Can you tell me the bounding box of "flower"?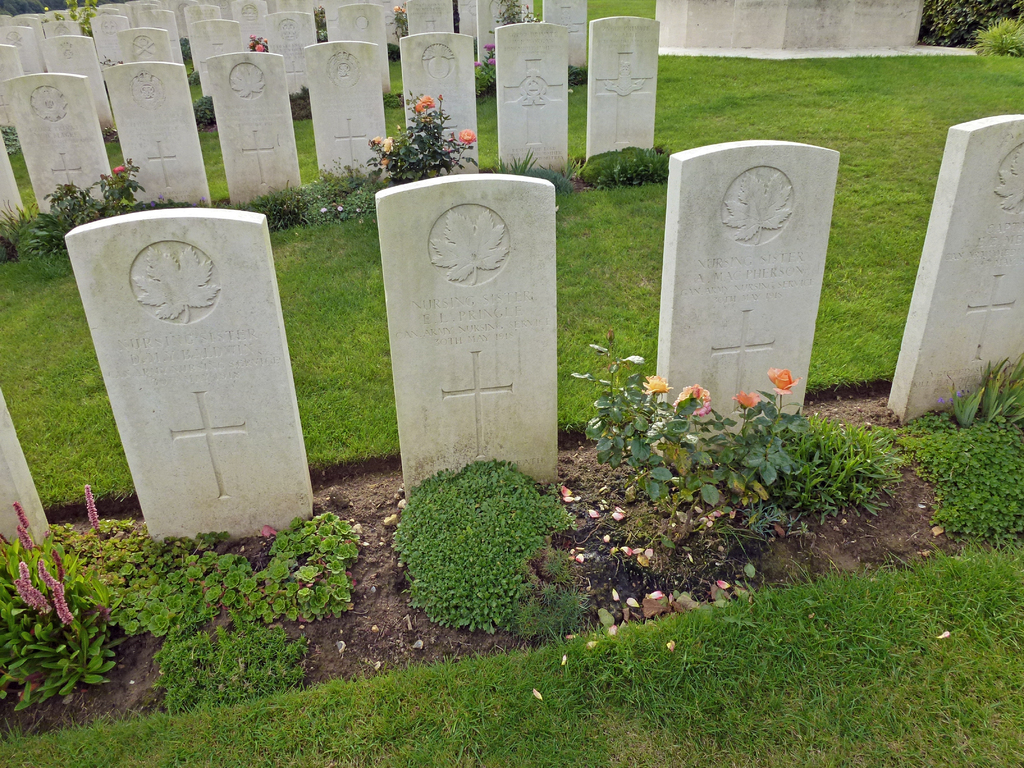
locate(473, 59, 481, 70).
